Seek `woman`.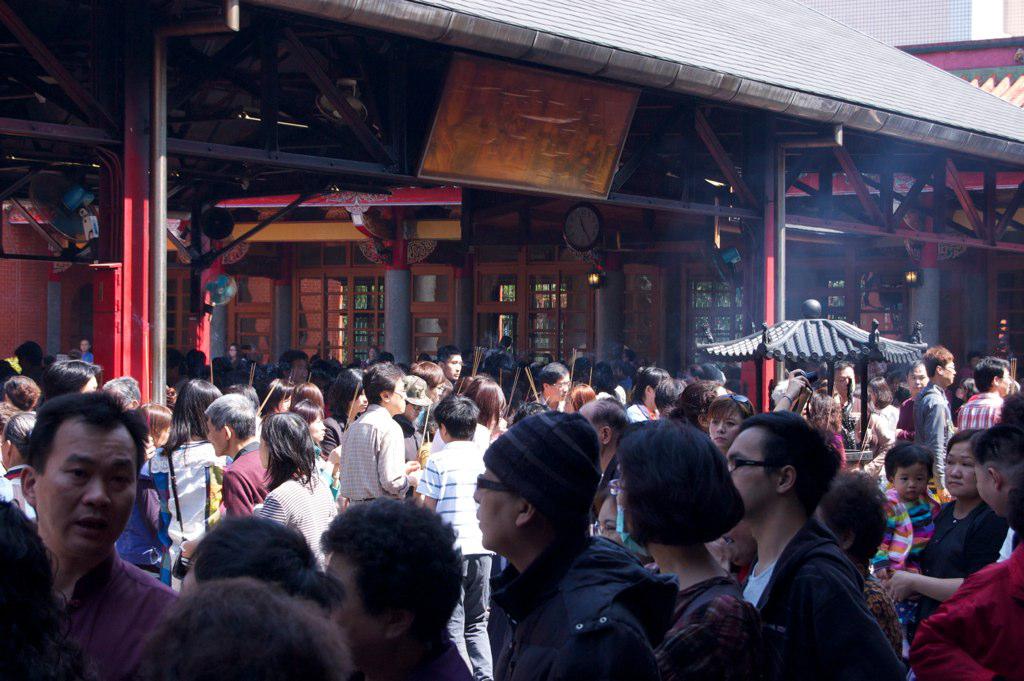
x1=250, y1=408, x2=342, y2=573.
